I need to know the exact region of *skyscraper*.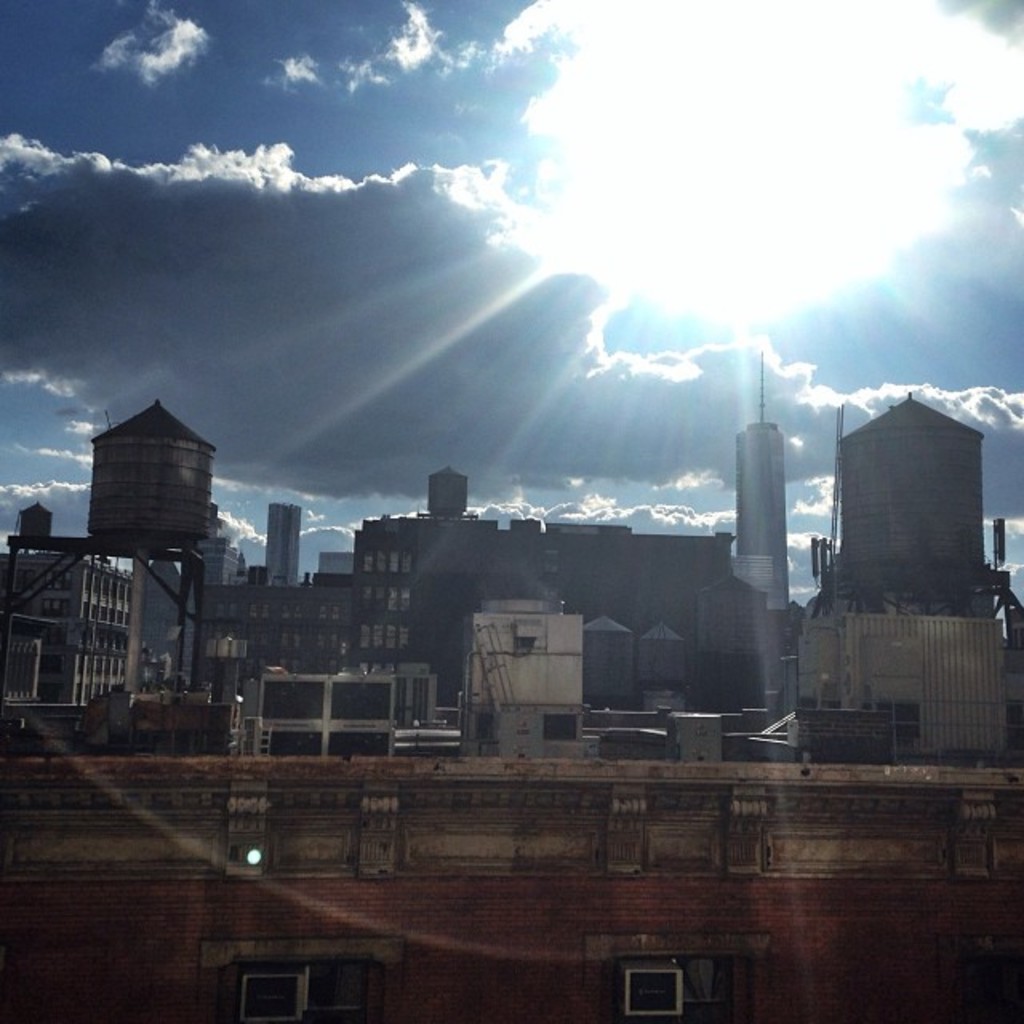
Region: (736,330,803,614).
